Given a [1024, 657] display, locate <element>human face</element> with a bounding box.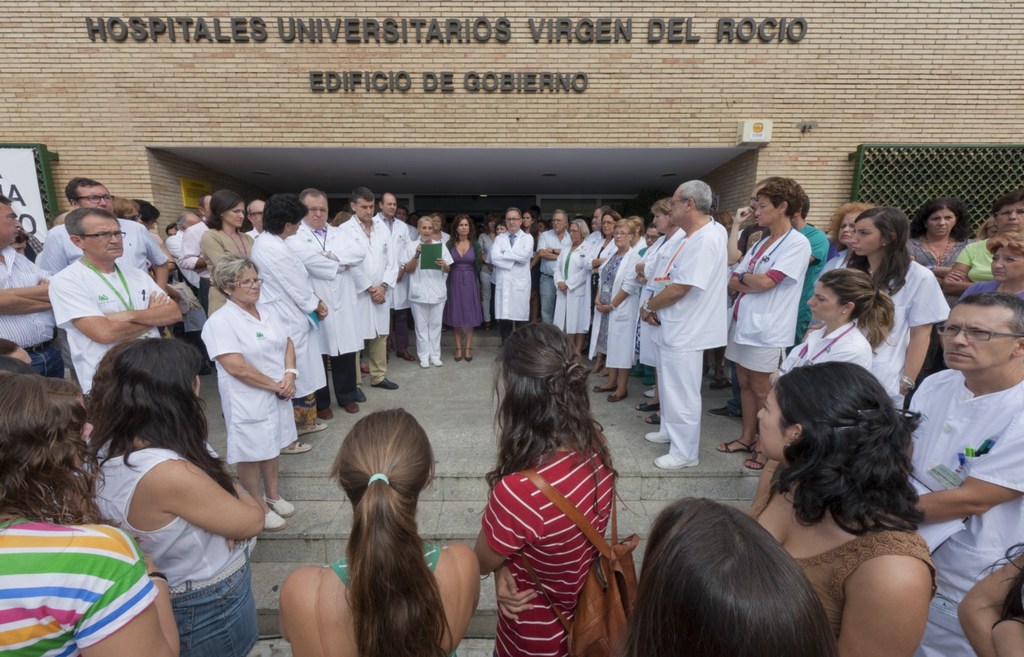
Located: rect(993, 250, 1023, 280).
